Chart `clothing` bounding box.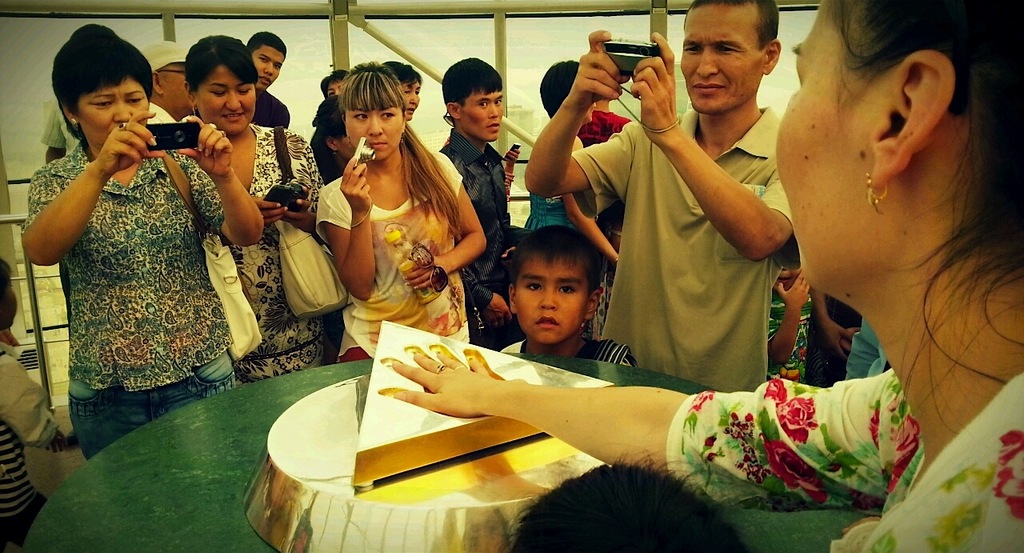
Charted: bbox=[663, 366, 1023, 552].
